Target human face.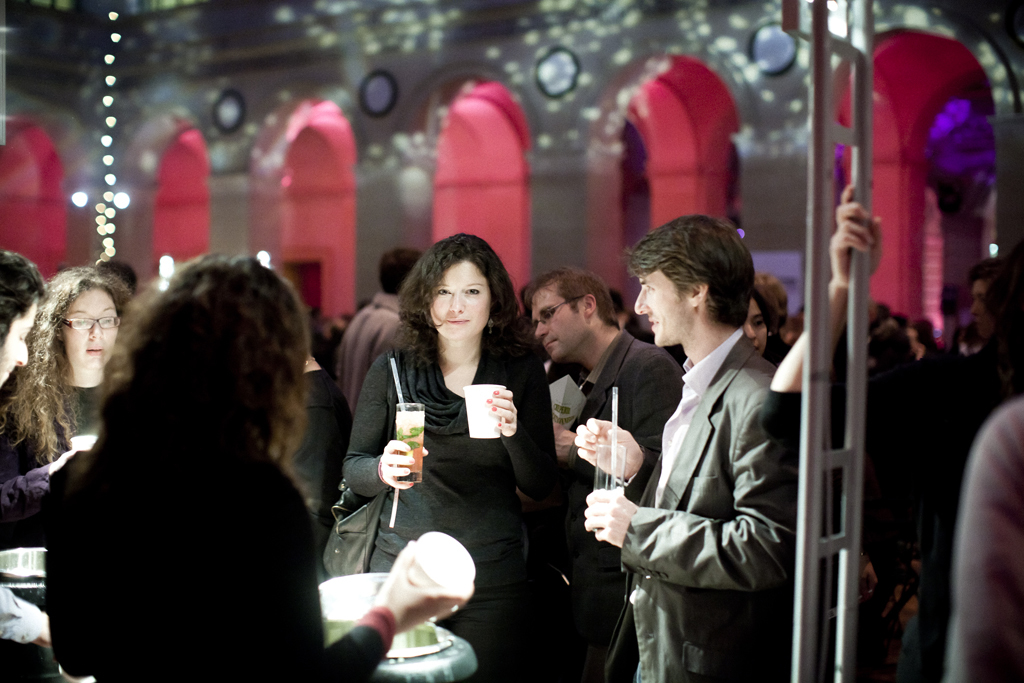
Target region: locate(0, 287, 36, 389).
